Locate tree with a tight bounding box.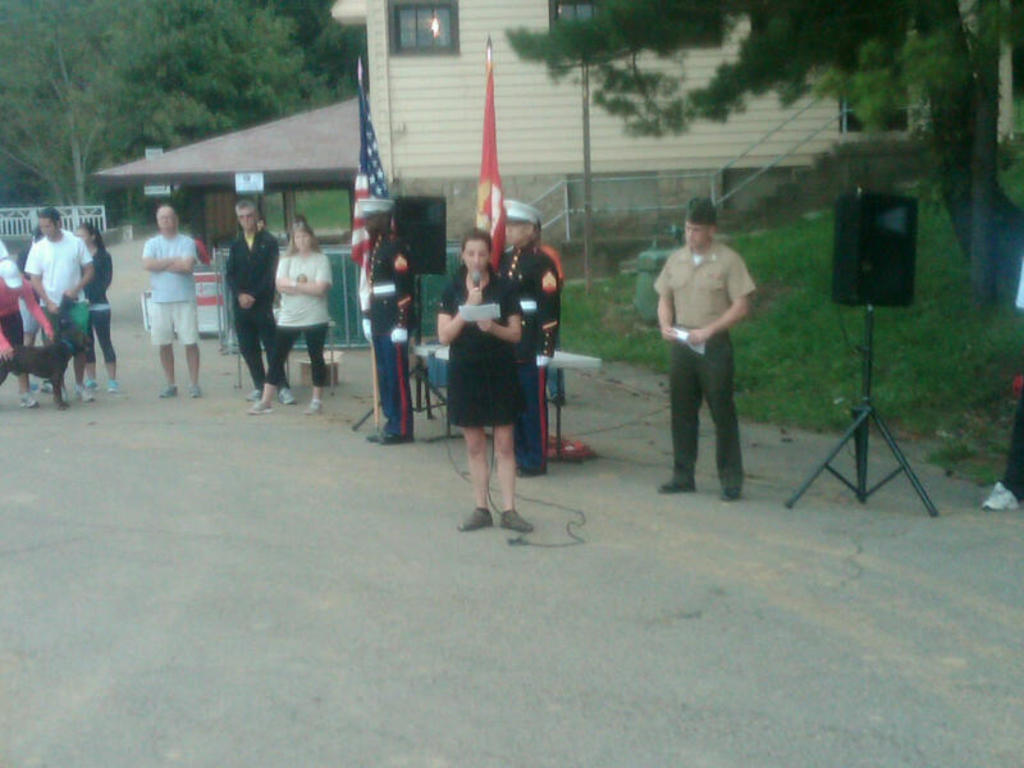
1, 0, 374, 232.
